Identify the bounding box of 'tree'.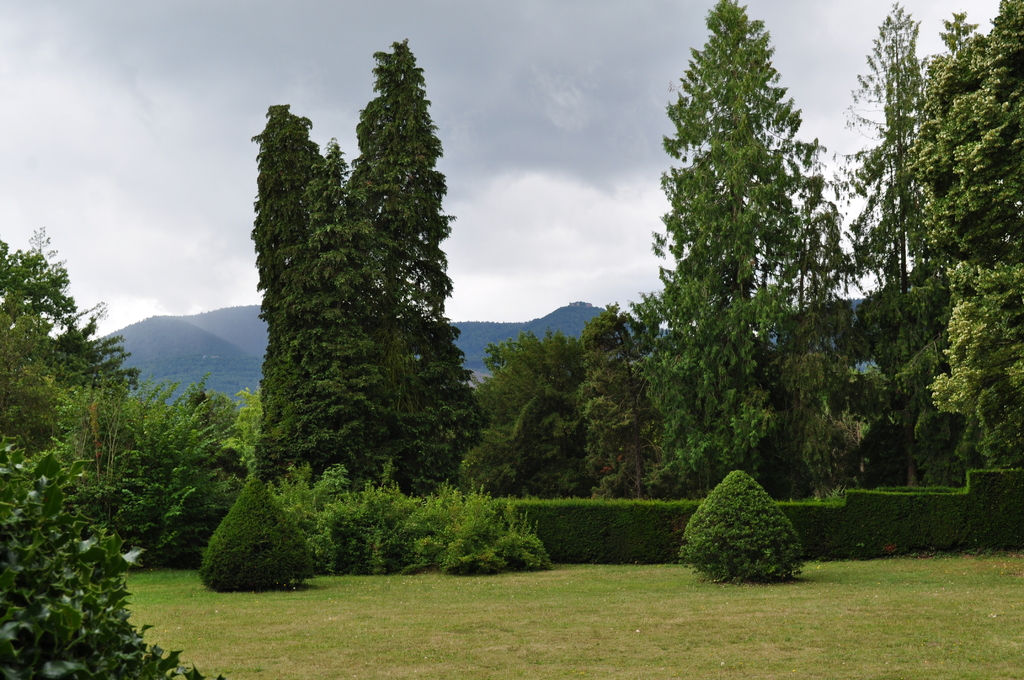
select_region(199, 476, 314, 592).
